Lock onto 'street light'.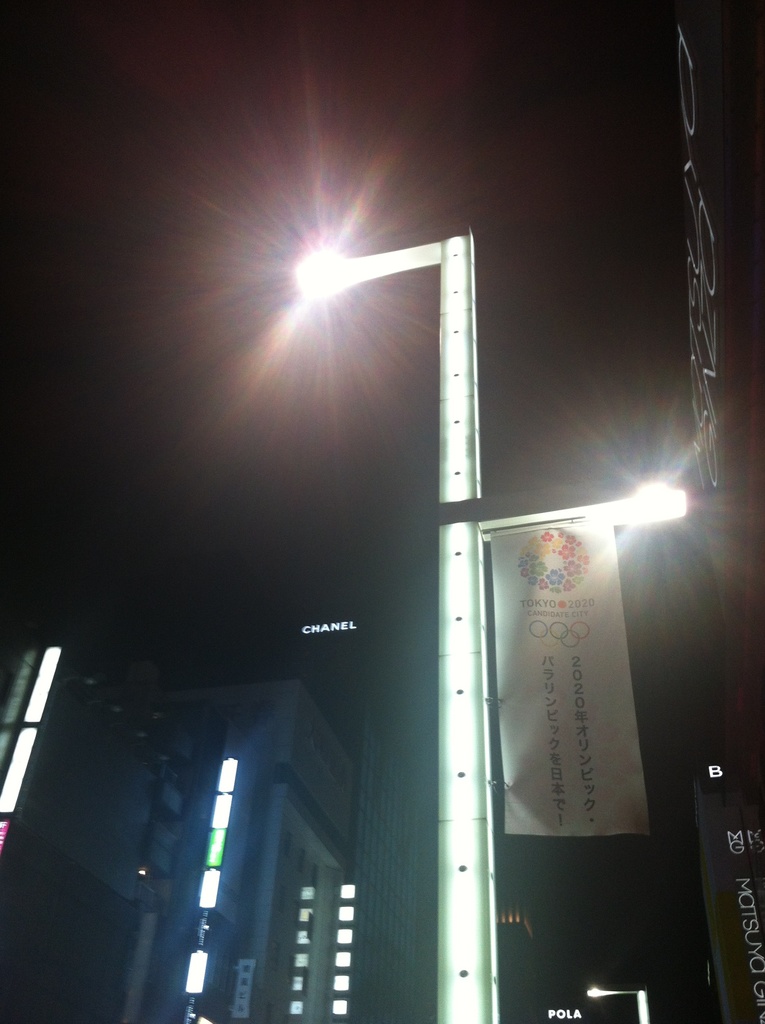
Locked: region(283, 231, 487, 1023).
